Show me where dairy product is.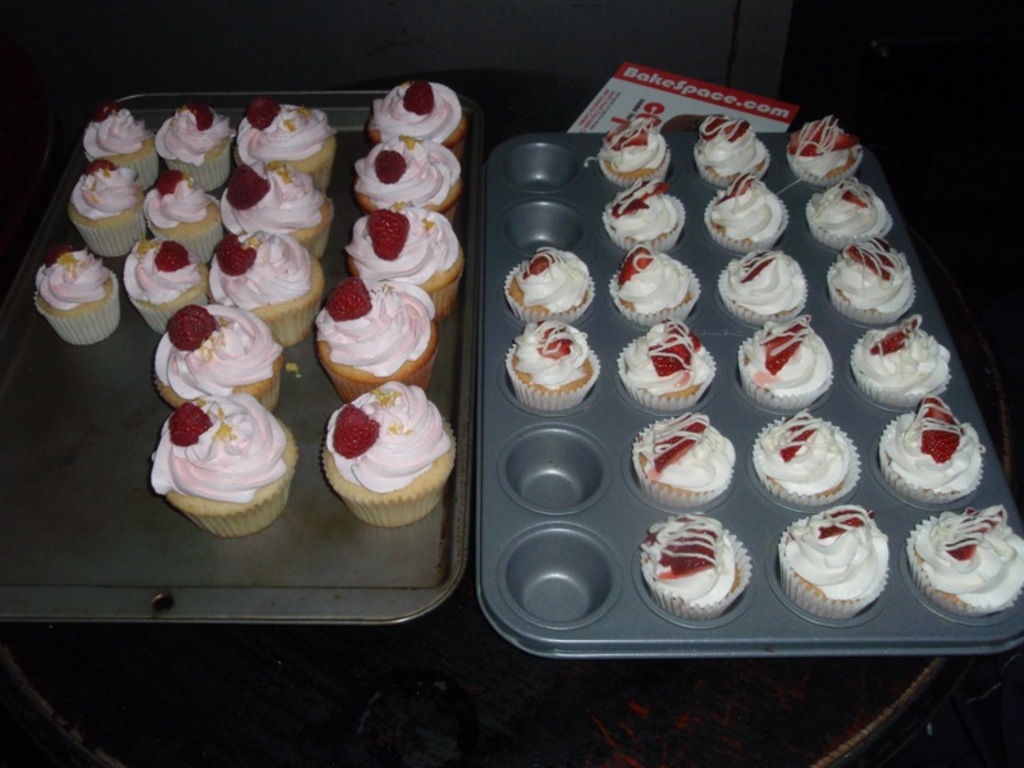
dairy product is at {"x1": 320, "y1": 283, "x2": 421, "y2": 365}.
